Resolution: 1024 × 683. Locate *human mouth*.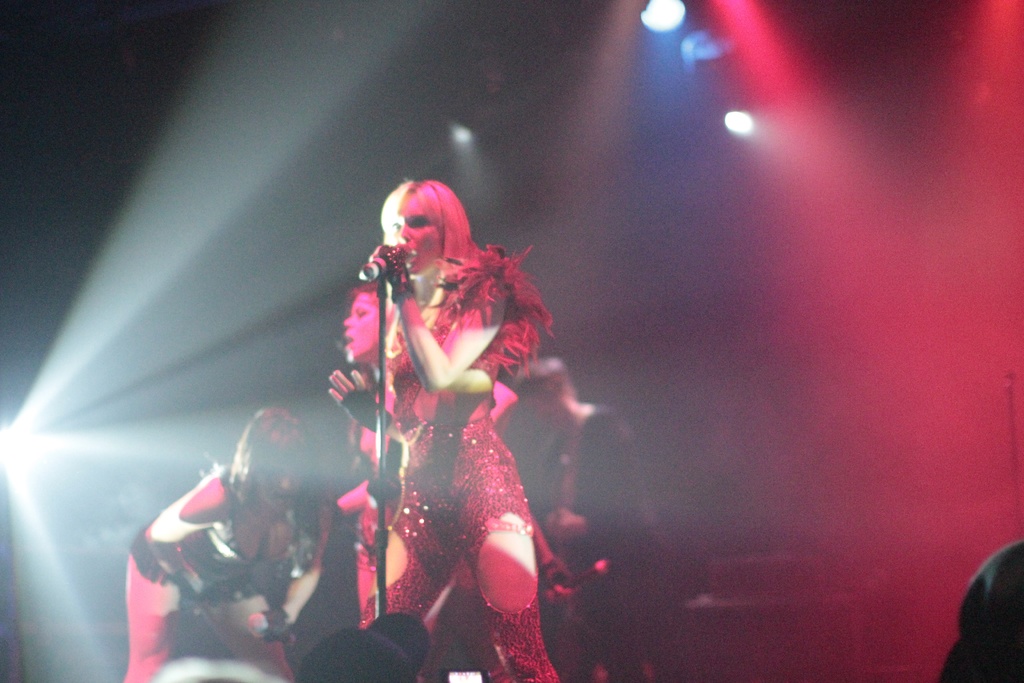
[340, 333, 353, 345].
